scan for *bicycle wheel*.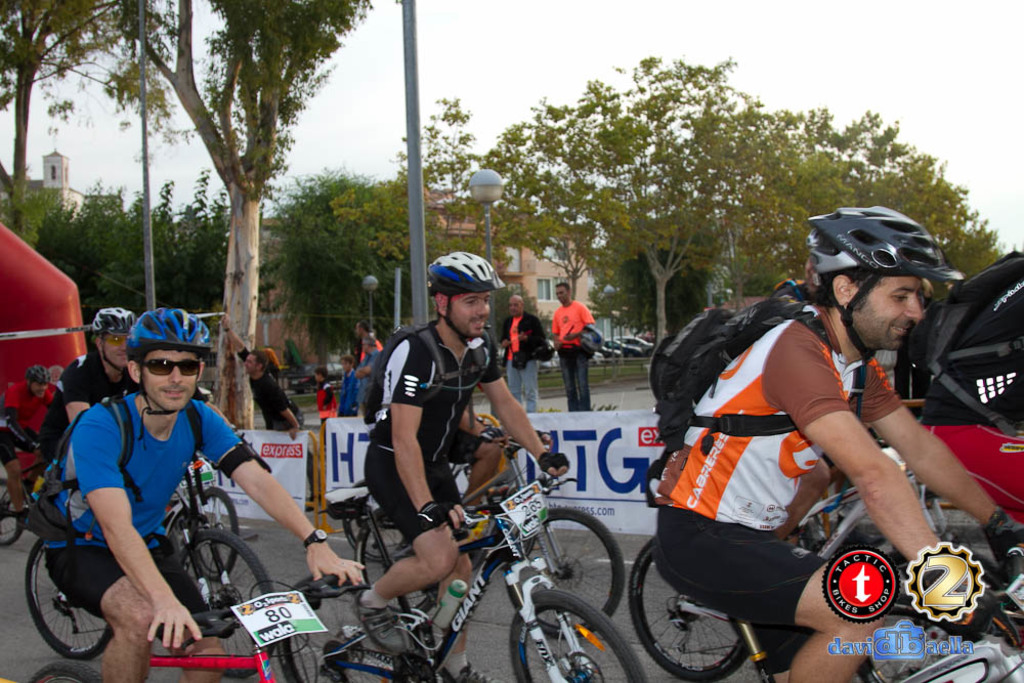
Scan result: (34, 657, 100, 682).
